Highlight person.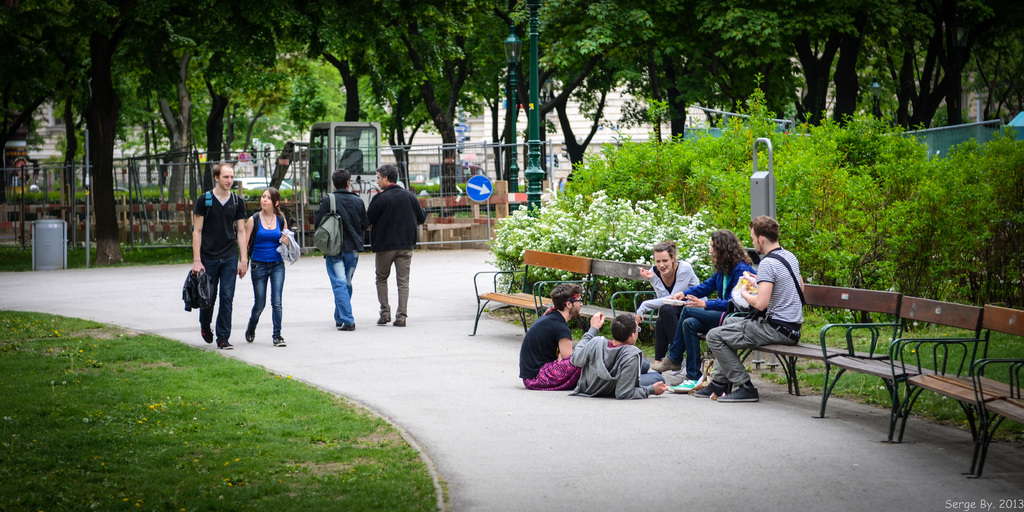
Highlighted region: 312,163,371,332.
